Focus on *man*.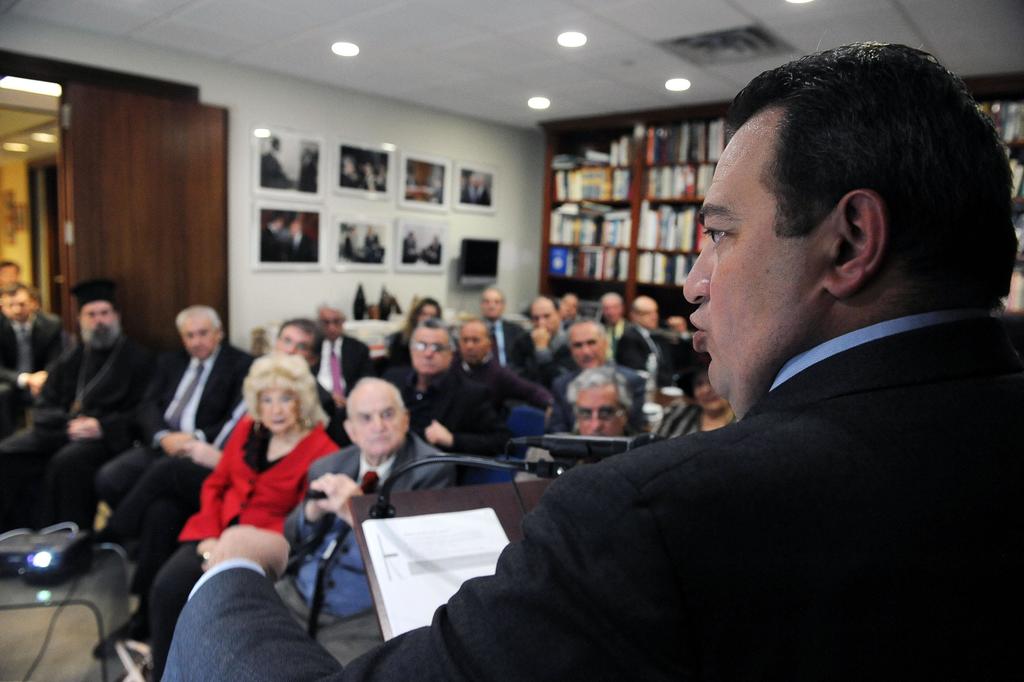
Focused at 460,315,507,383.
